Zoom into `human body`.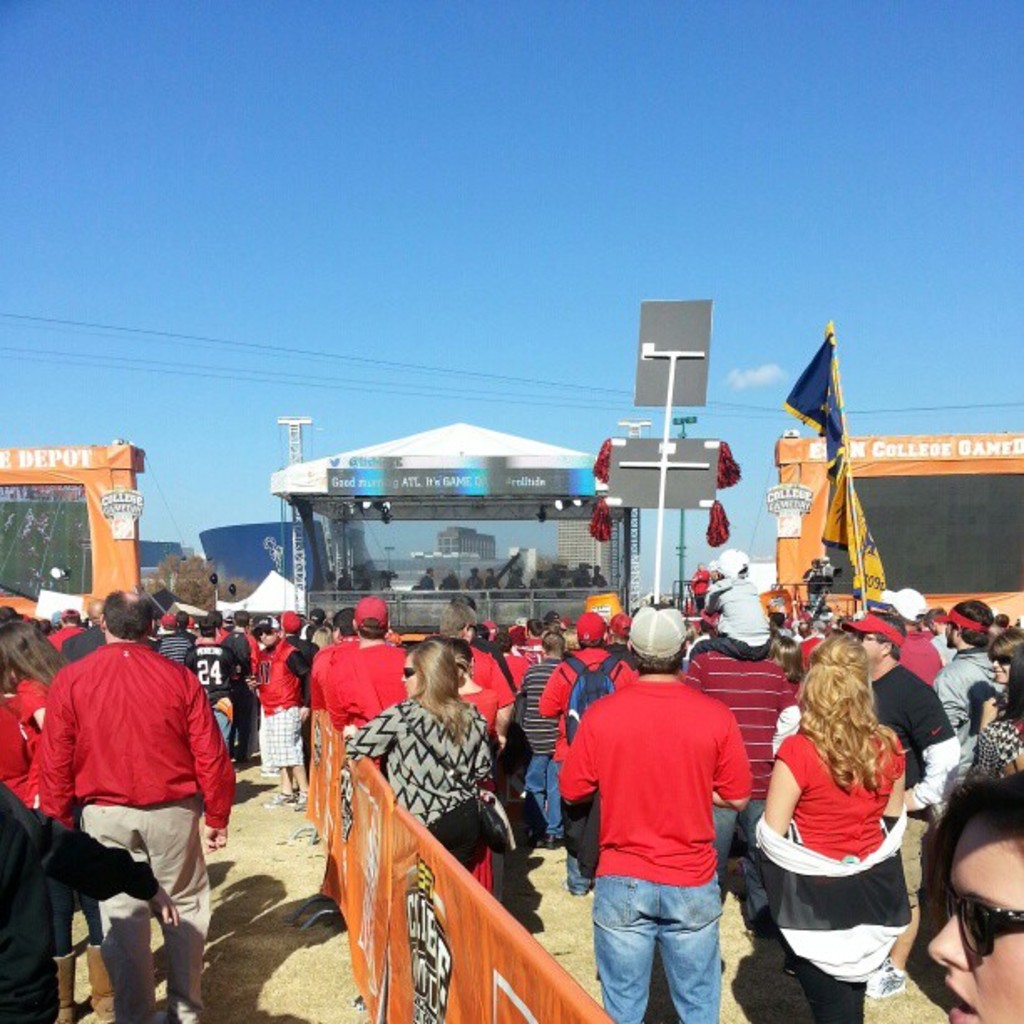
Zoom target: region(940, 599, 996, 748).
